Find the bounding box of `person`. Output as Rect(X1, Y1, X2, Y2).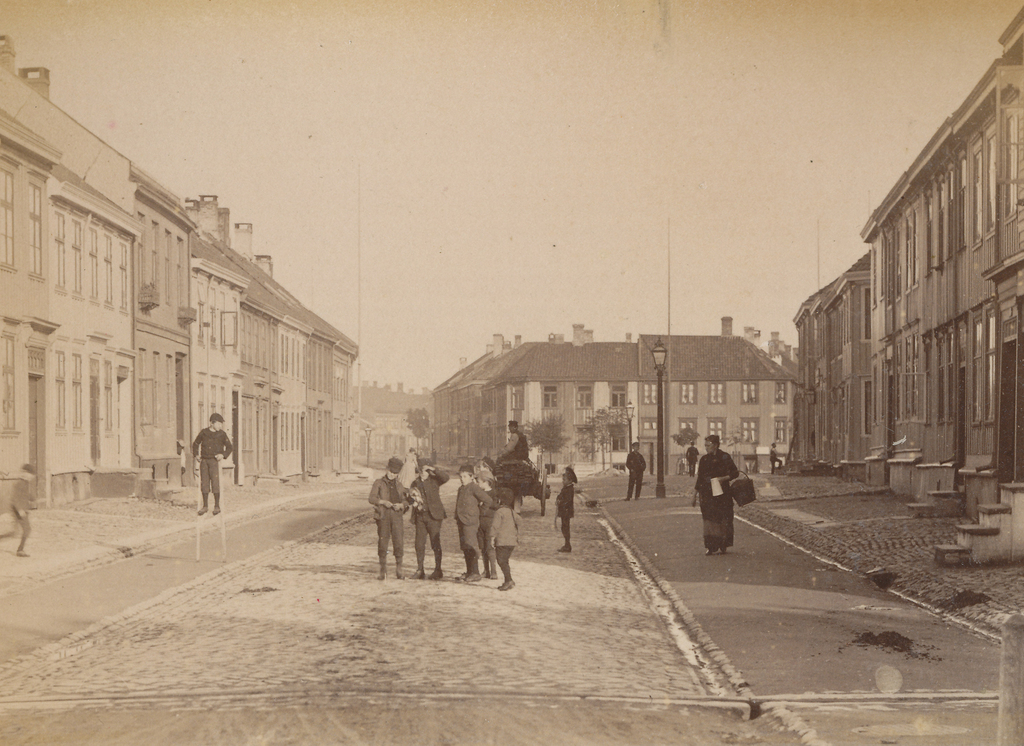
Rect(191, 414, 233, 511).
